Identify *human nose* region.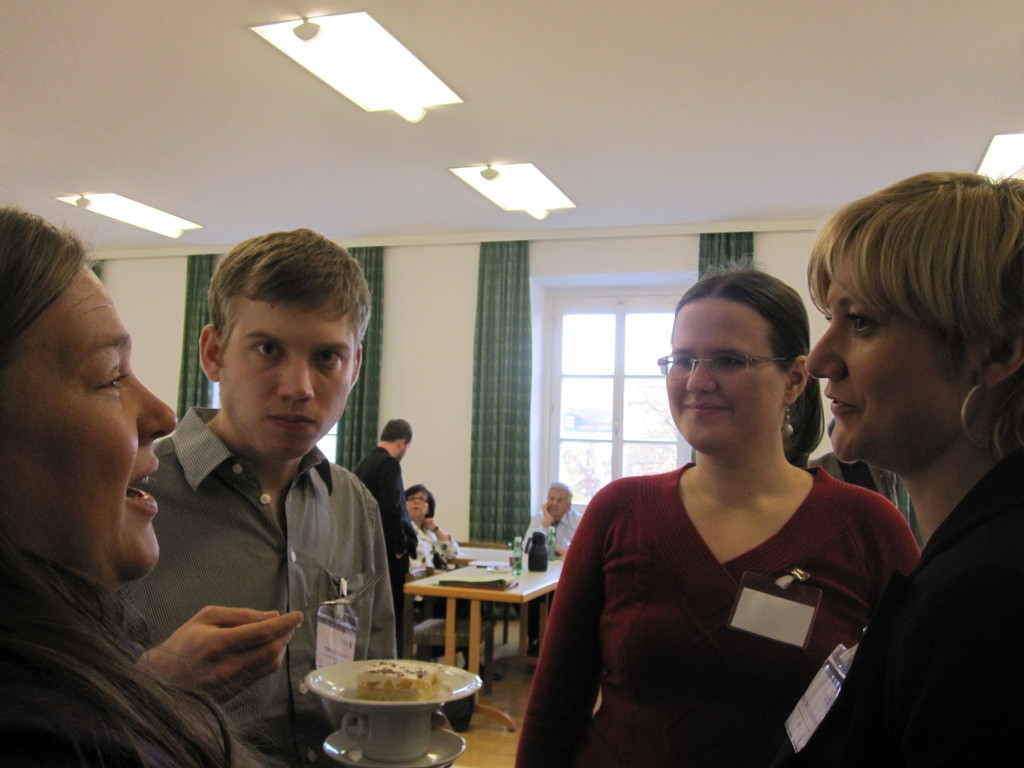
Region: locate(139, 385, 172, 444).
